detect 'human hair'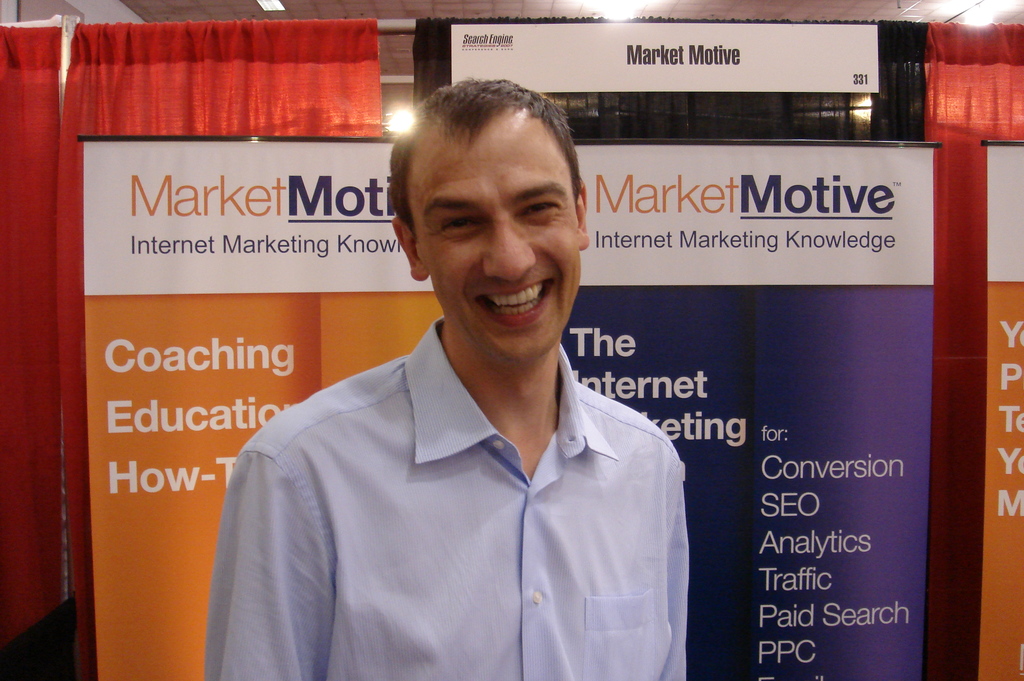
left=387, top=83, right=582, bottom=239
